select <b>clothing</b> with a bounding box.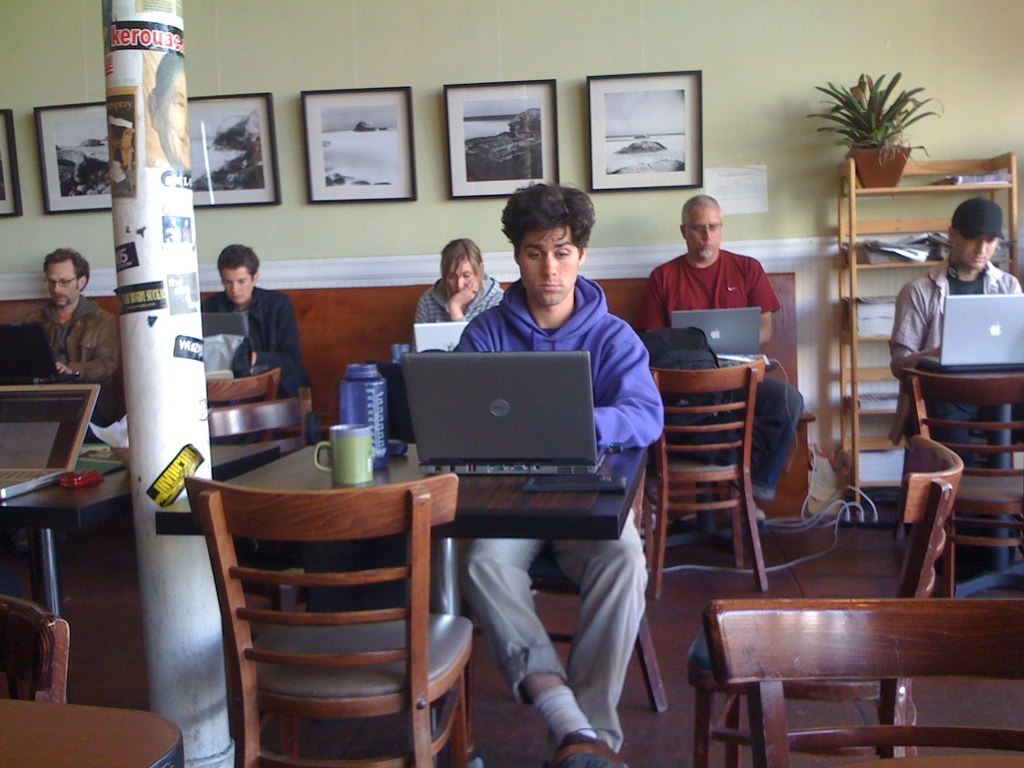
{"left": 202, "top": 289, "right": 316, "bottom": 401}.
